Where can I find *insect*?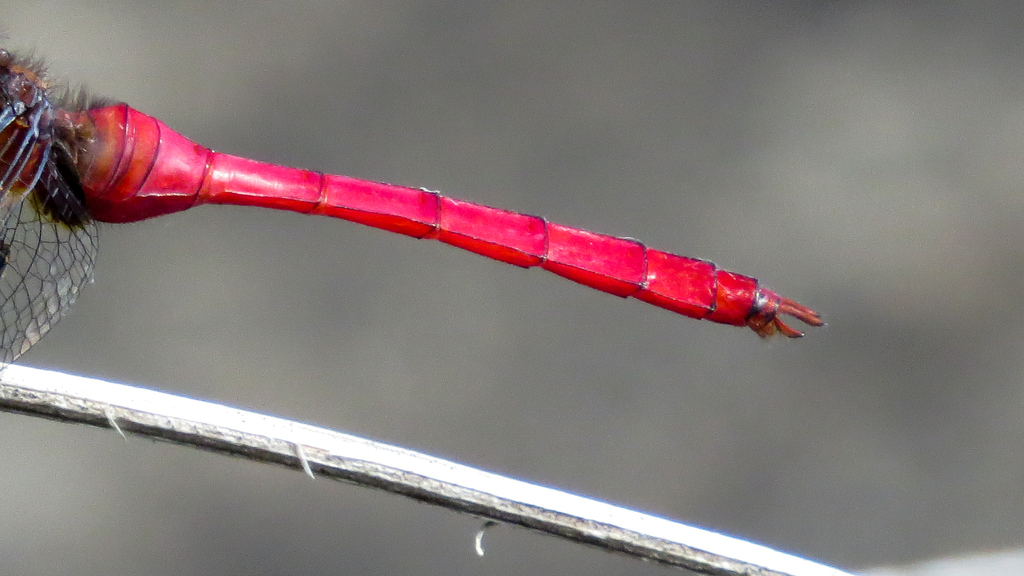
You can find it at bbox(0, 45, 826, 372).
